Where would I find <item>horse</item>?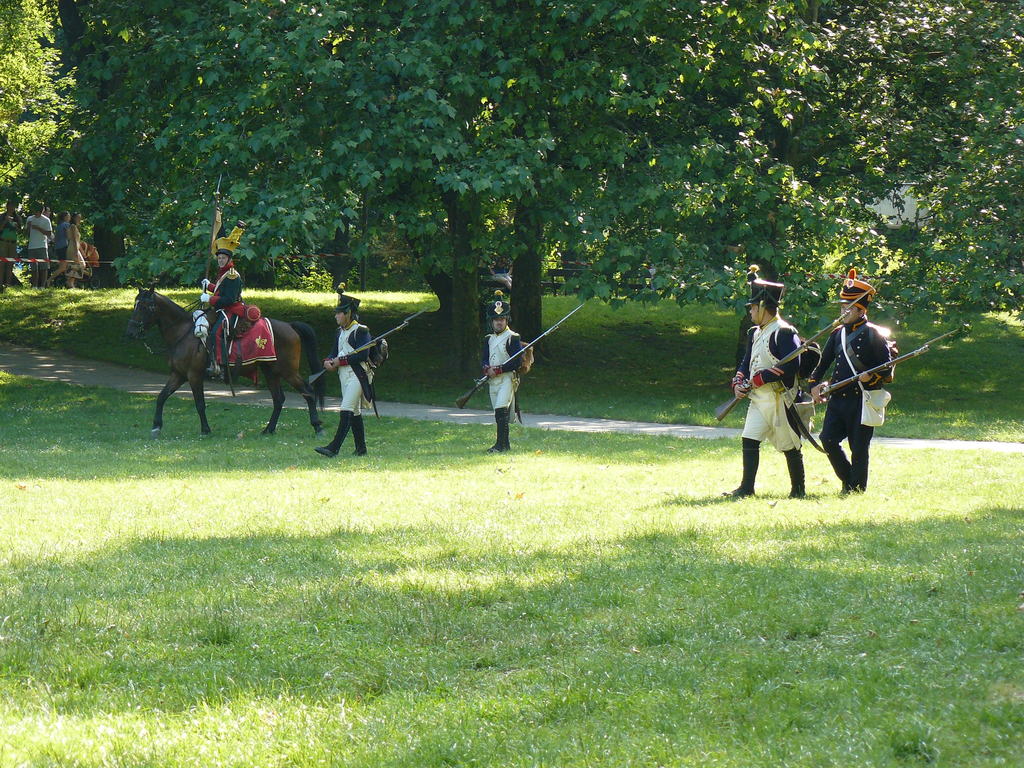
At bbox(124, 280, 329, 436).
